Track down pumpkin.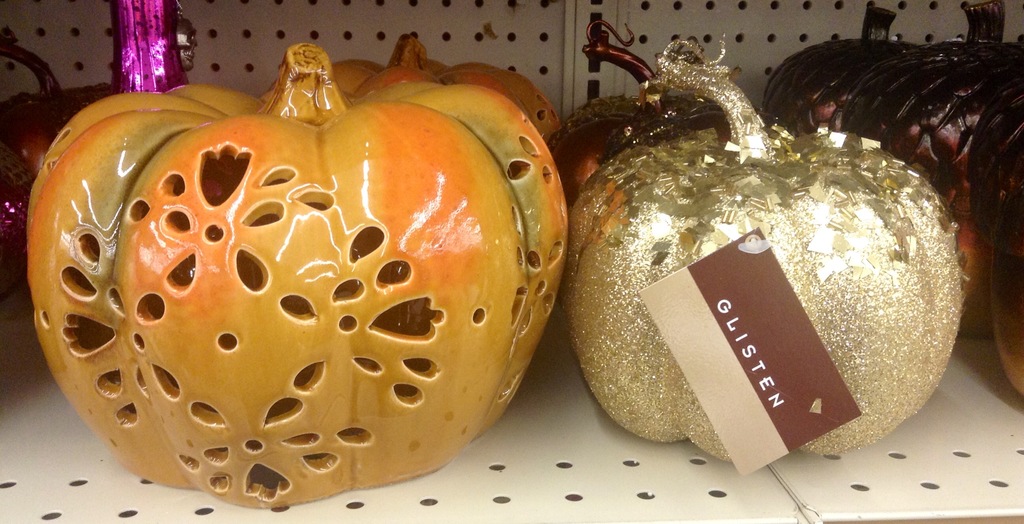
Tracked to 564/33/970/452.
